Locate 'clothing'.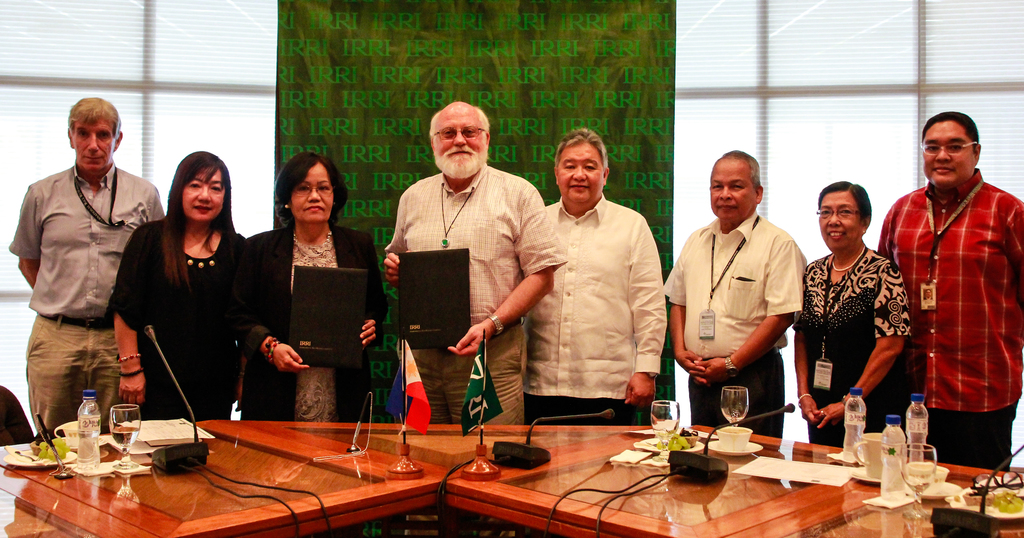
Bounding box: x1=925 y1=403 x2=1018 y2=479.
